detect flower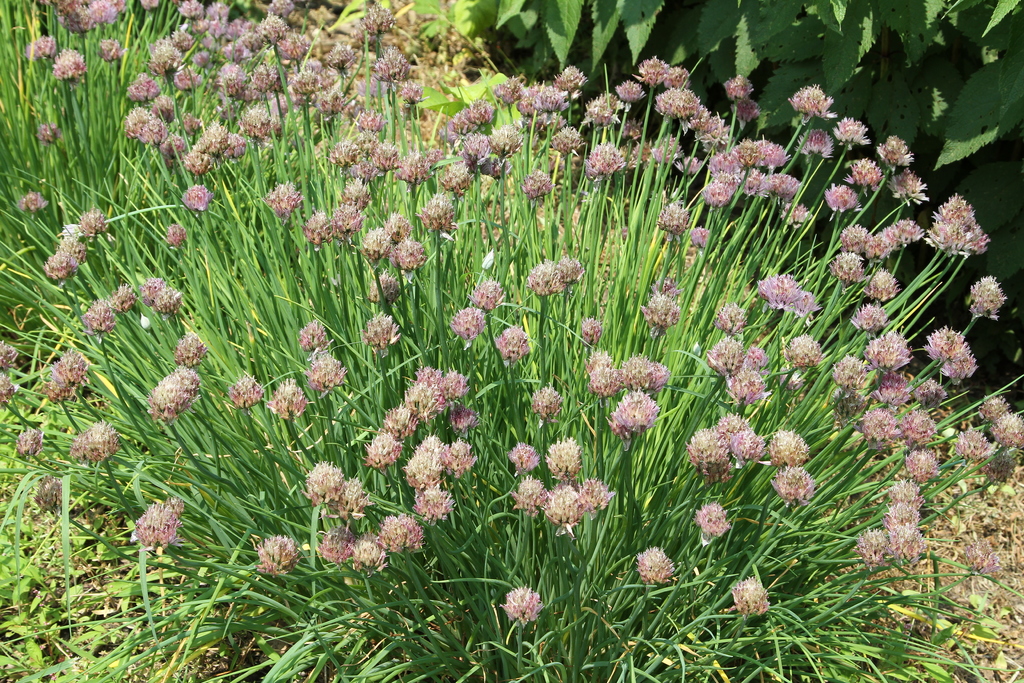
locate(0, 374, 17, 409)
